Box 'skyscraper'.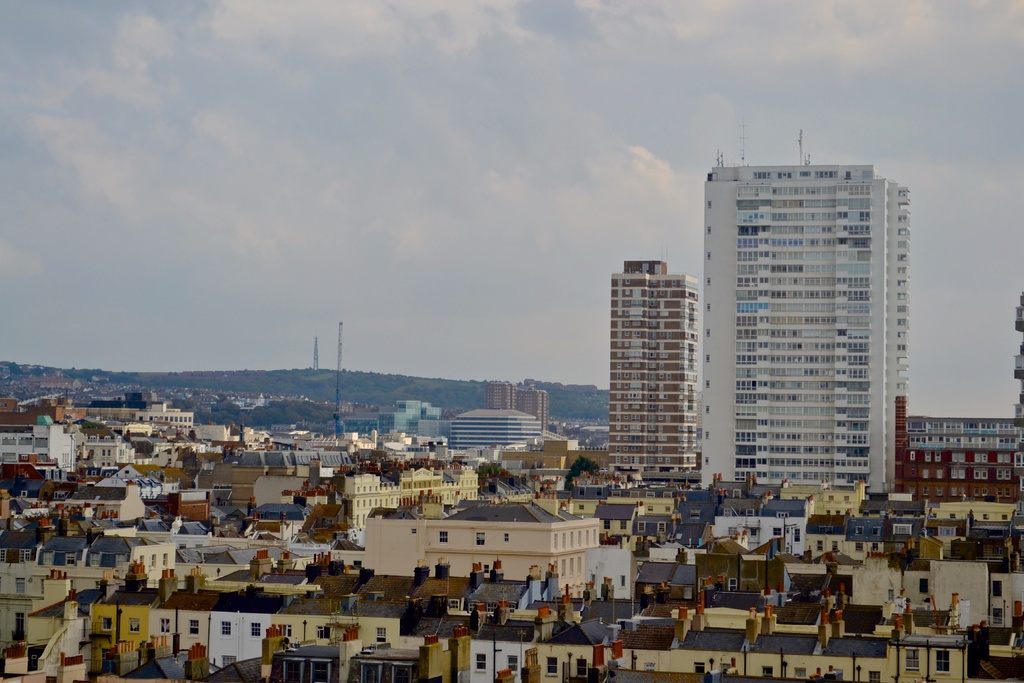
bbox=[704, 155, 908, 488].
